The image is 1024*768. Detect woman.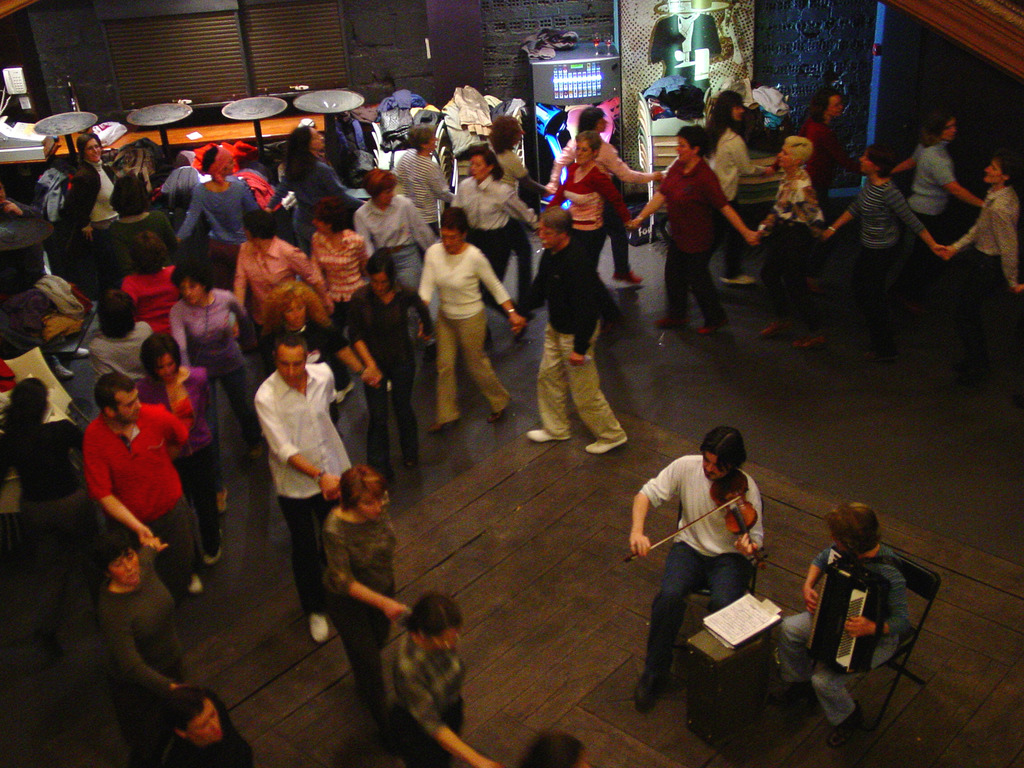
Detection: BBox(307, 204, 380, 314).
